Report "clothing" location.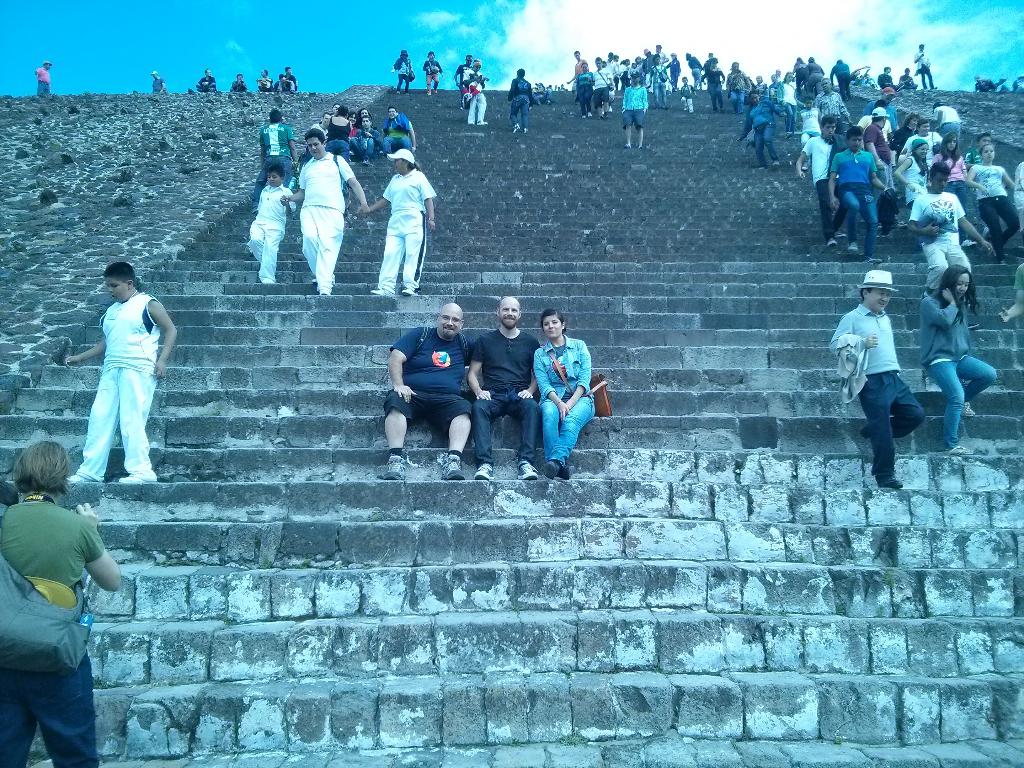
Report: <bbox>801, 134, 843, 240</bbox>.
